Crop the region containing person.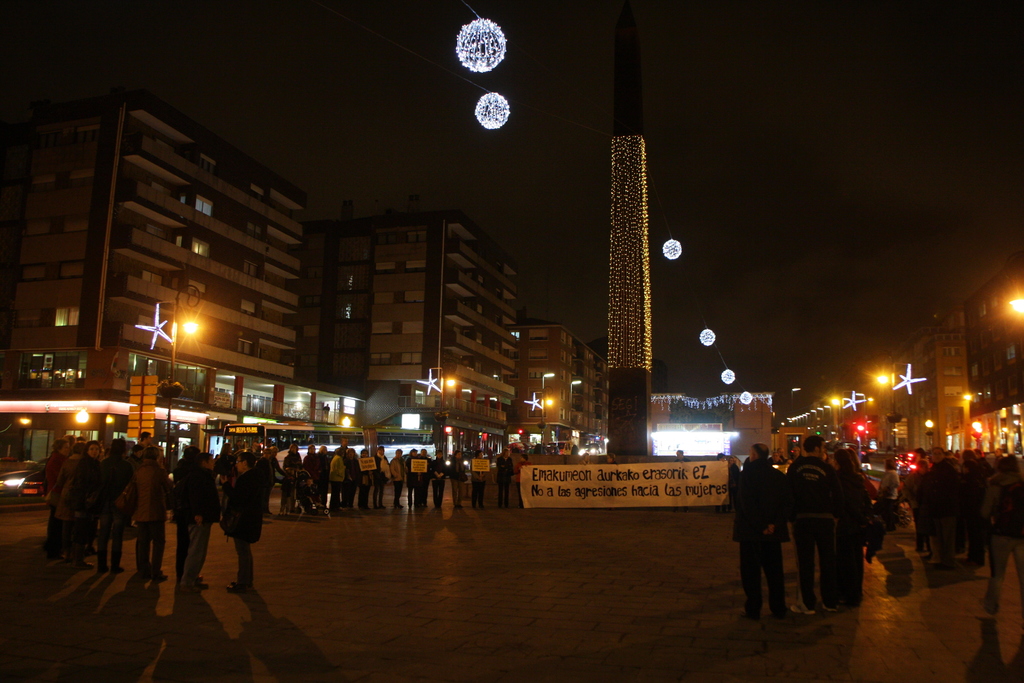
Crop region: box(908, 468, 934, 552).
